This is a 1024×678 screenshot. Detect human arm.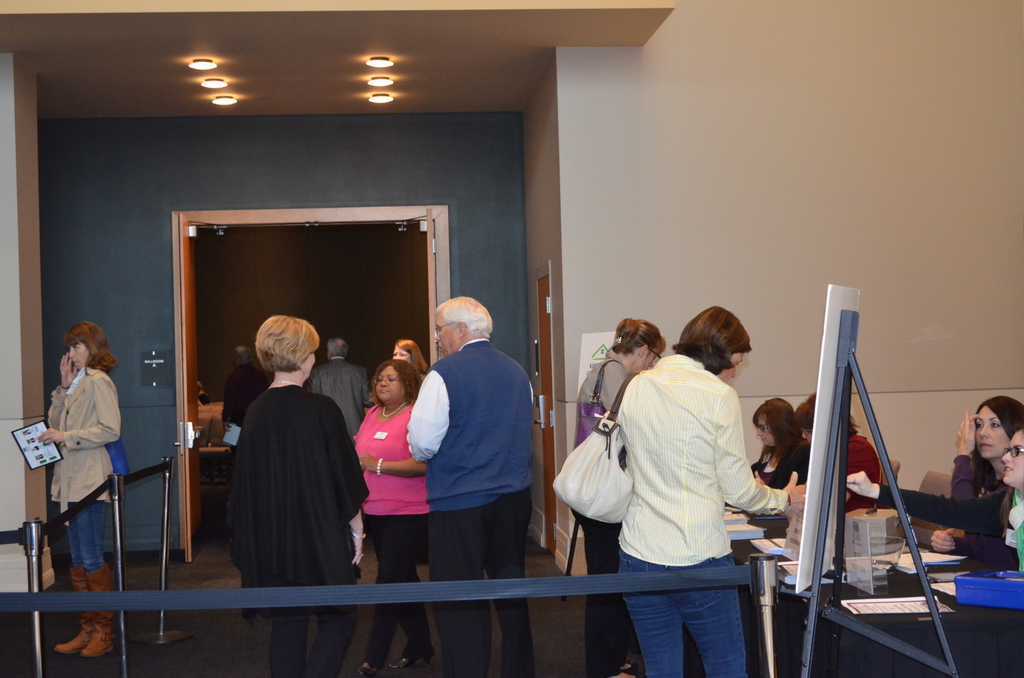
bbox=(409, 372, 444, 463).
